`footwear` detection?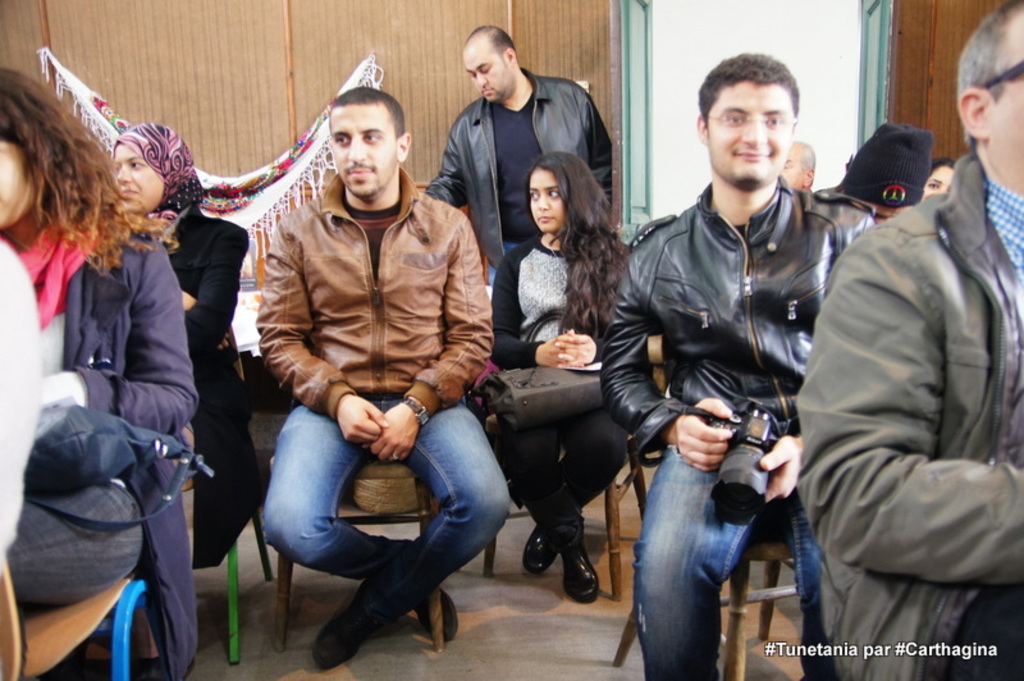
bbox(527, 520, 556, 576)
